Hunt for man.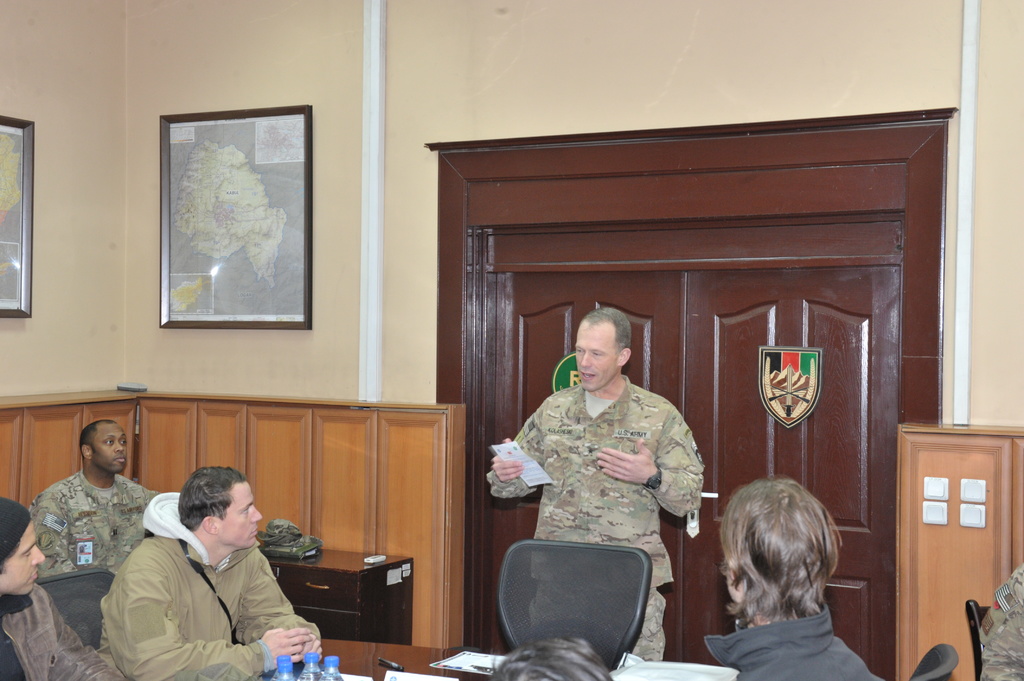
Hunted down at (left=90, top=464, right=323, bottom=680).
